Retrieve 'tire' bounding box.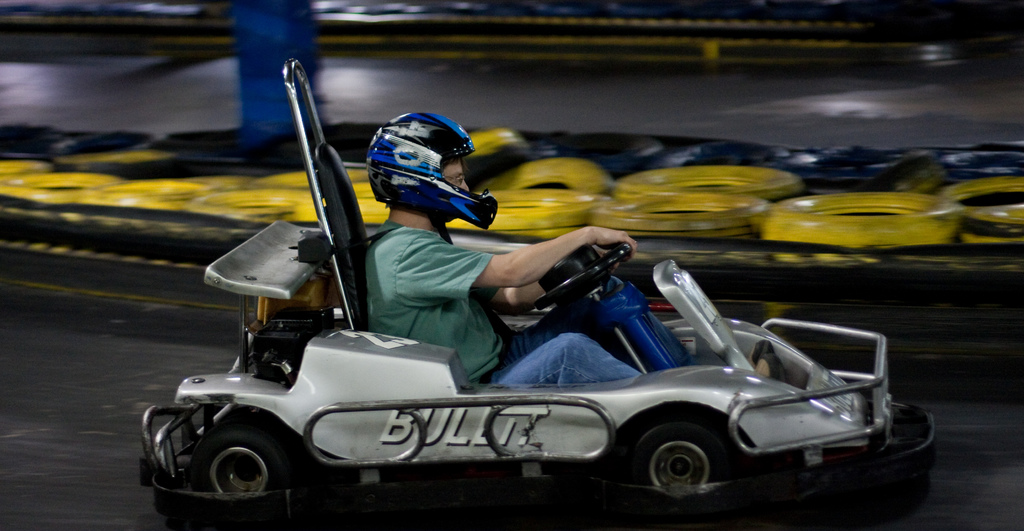
Bounding box: pyautogui.locateOnScreen(636, 420, 731, 521).
